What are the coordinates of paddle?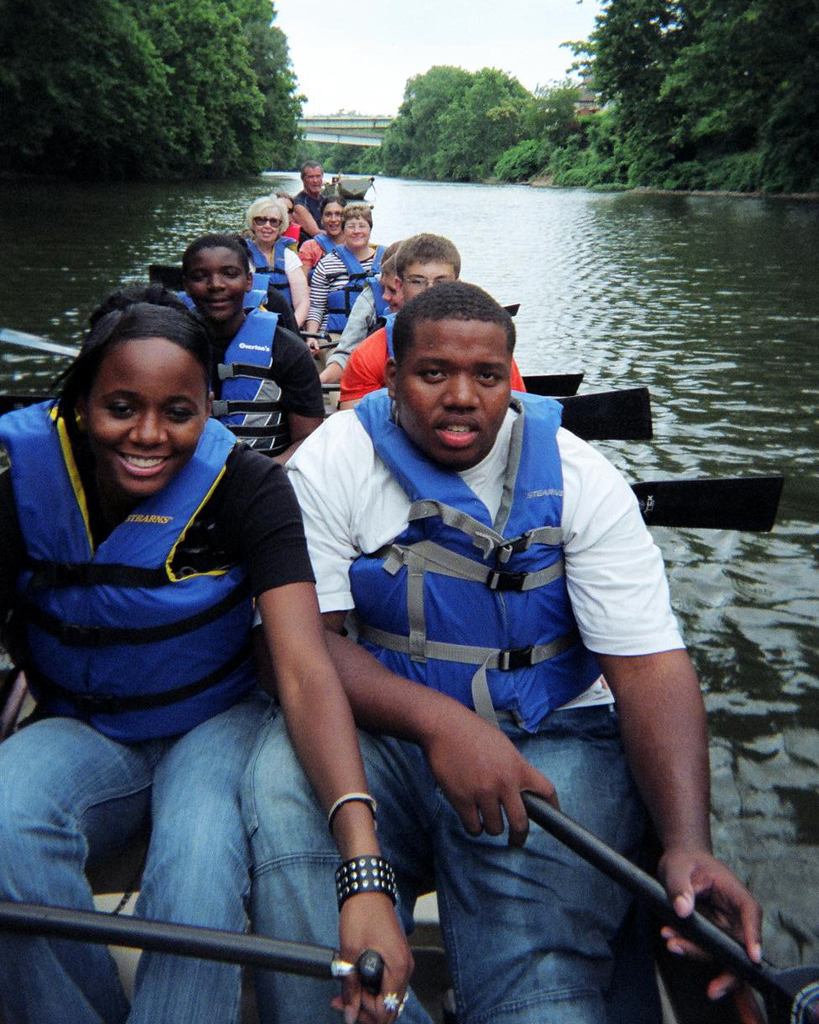
[319, 291, 518, 378].
